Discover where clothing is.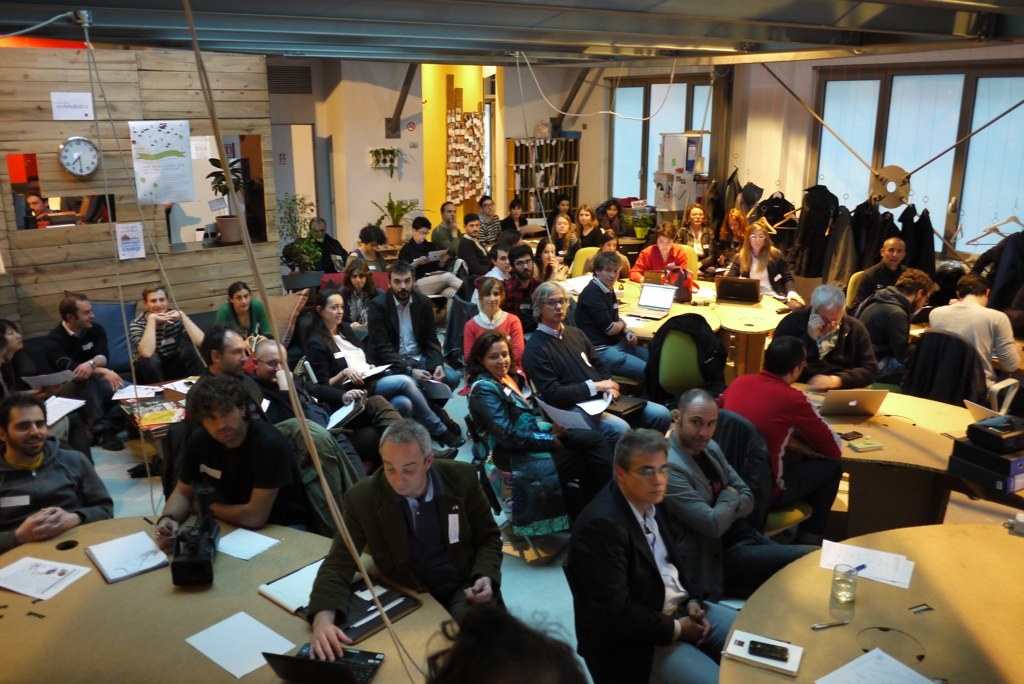
Discovered at [481, 220, 507, 248].
